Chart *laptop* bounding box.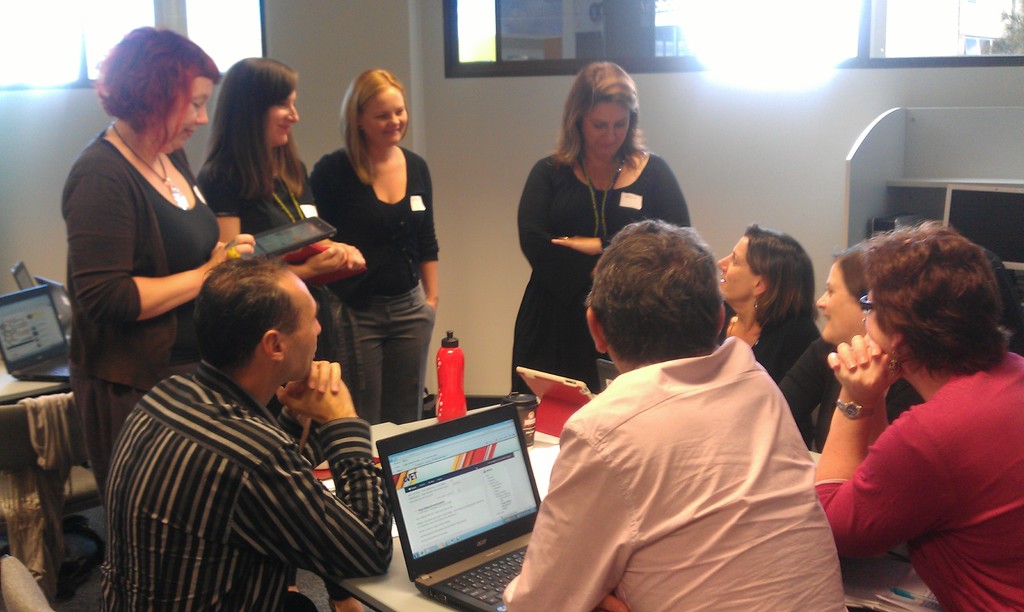
Charted: bbox=[35, 277, 75, 331].
